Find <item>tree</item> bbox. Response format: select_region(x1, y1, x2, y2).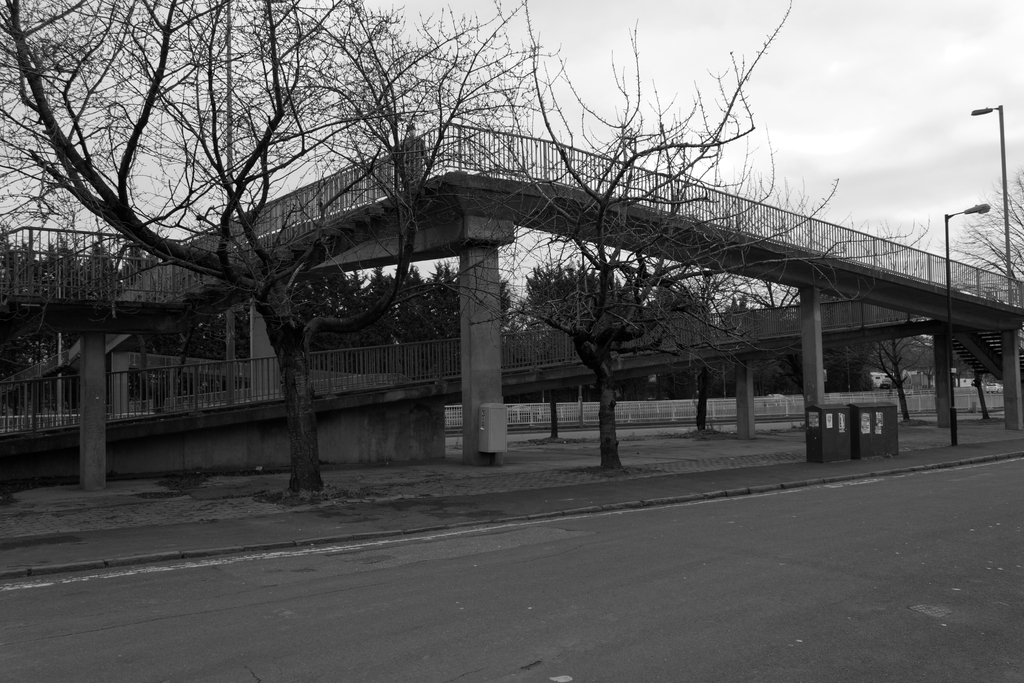
select_region(948, 173, 1023, 403).
